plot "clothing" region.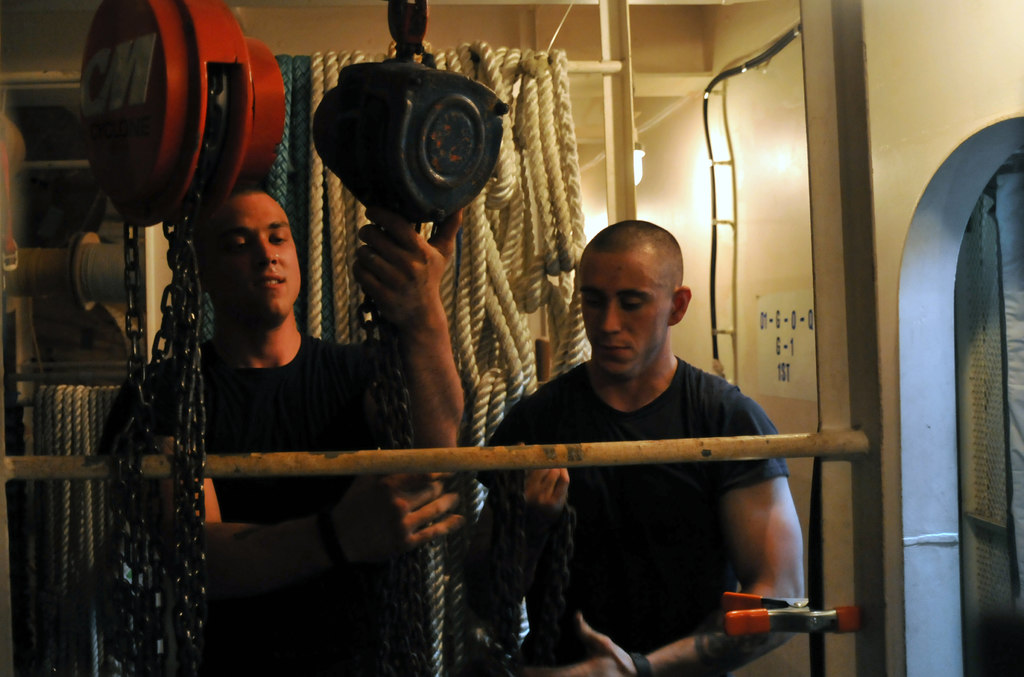
Plotted at 89, 332, 444, 676.
